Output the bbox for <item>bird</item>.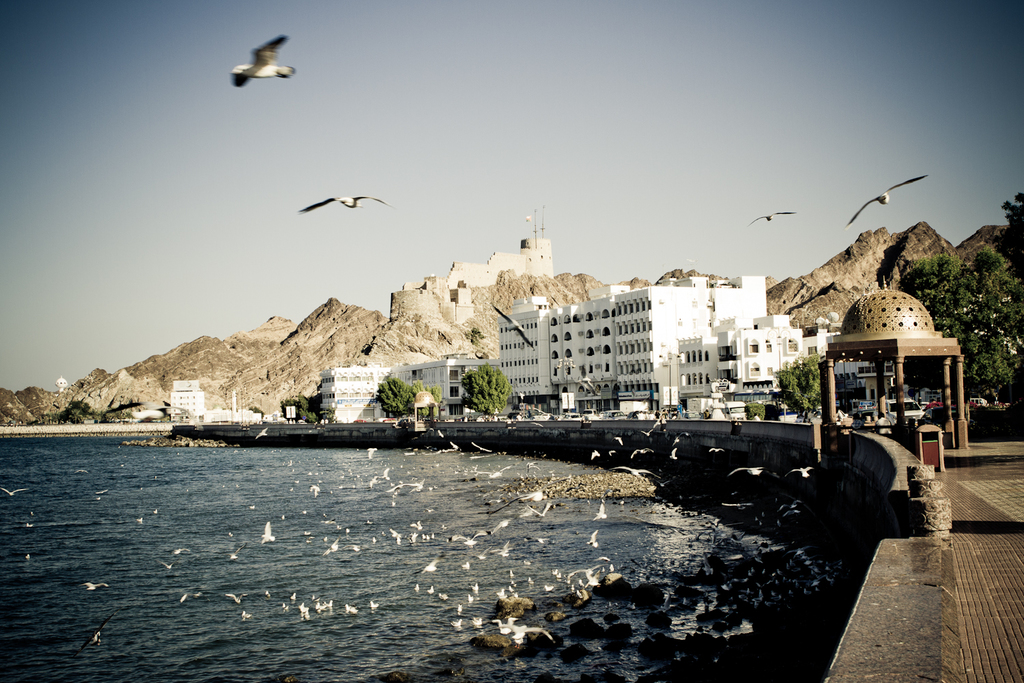
select_region(609, 451, 616, 457).
